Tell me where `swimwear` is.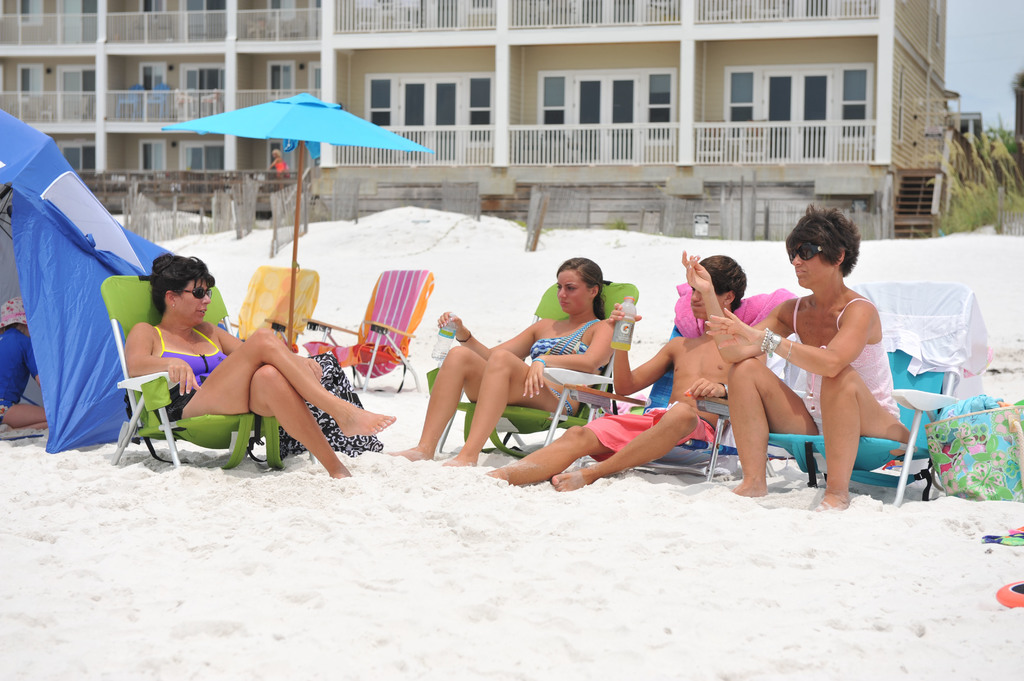
`swimwear` is at 785/293/899/435.
